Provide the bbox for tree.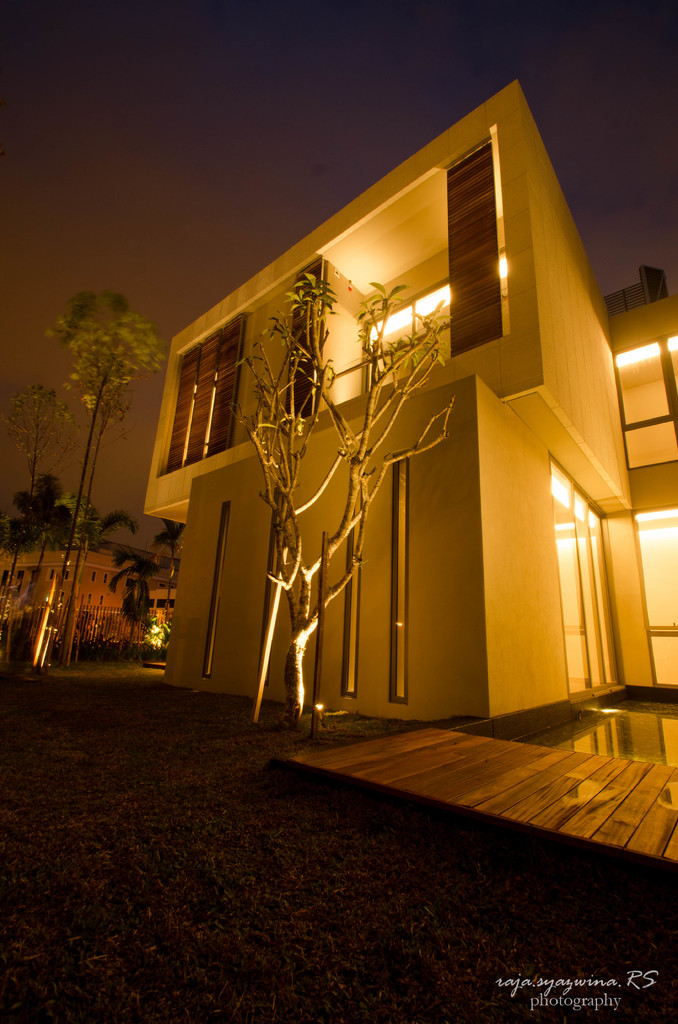
<bbox>220, 244, 465, 724</bbox>.
